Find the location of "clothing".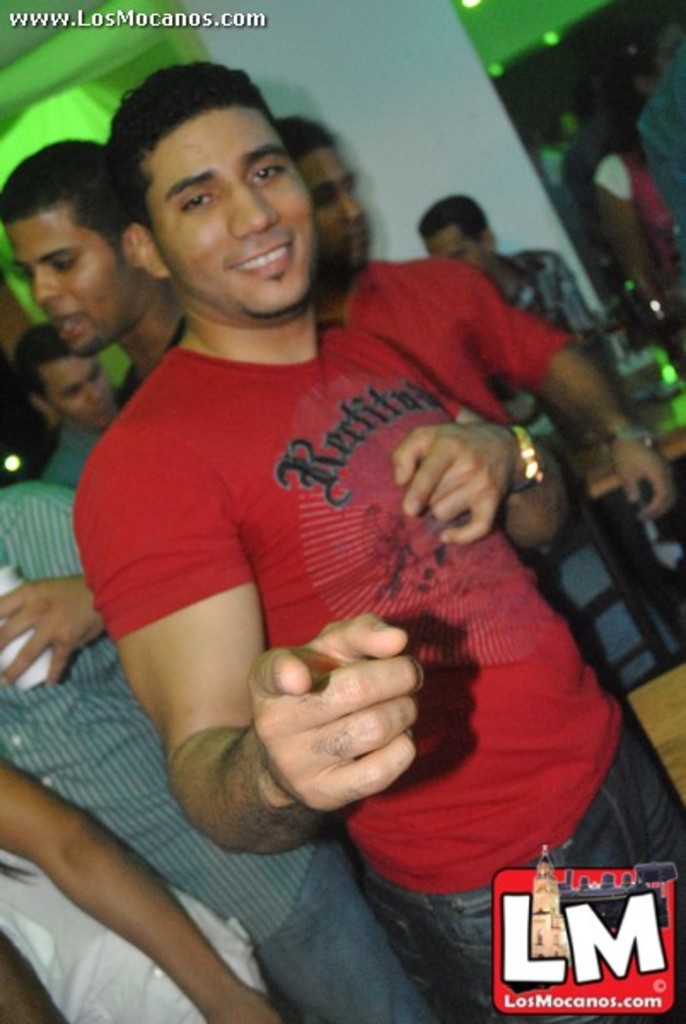
Location: Rect(68, 350, 684, 1022).
